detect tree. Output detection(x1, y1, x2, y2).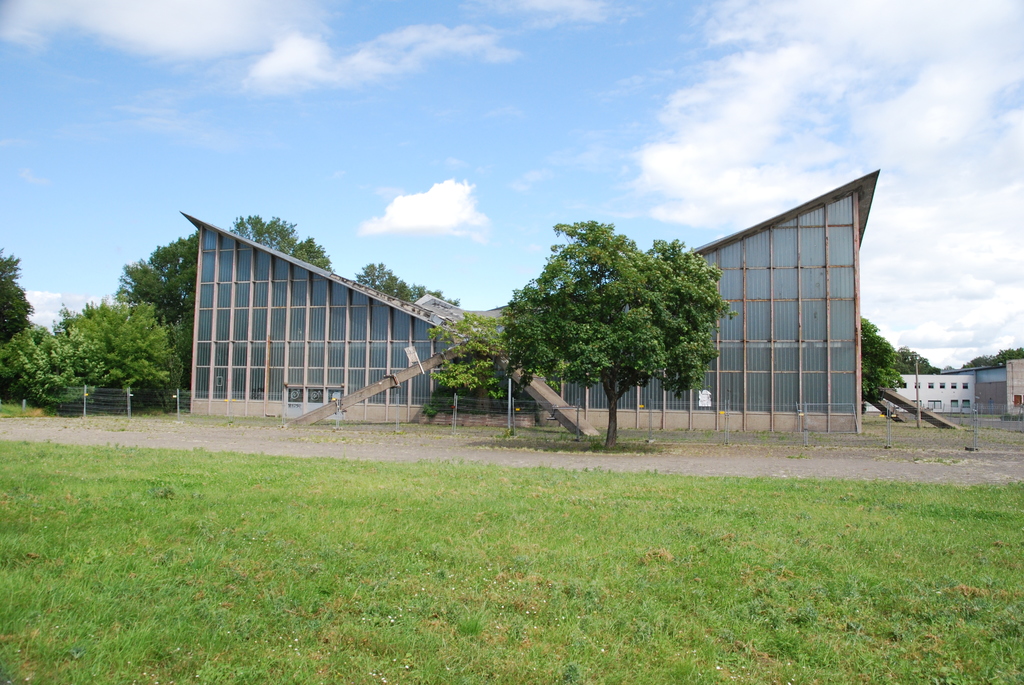
detection(509, 212, 745, 447).
